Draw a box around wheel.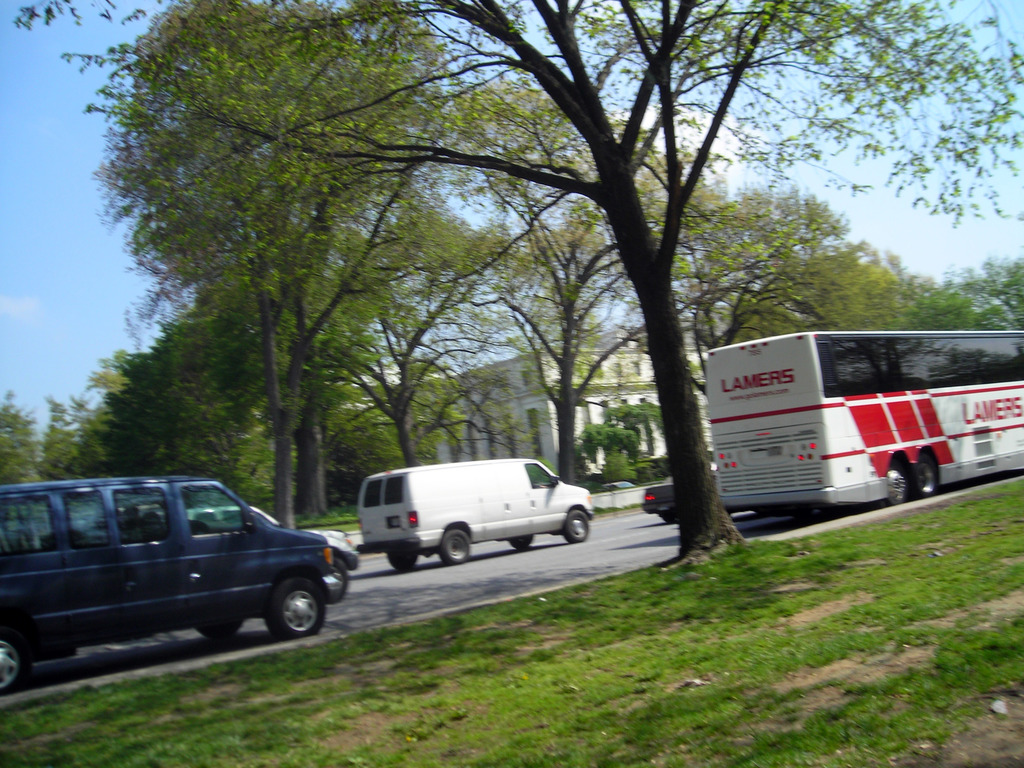
{"x1": 388, "y1": 549, "x2": 419, "y2": 570}.
